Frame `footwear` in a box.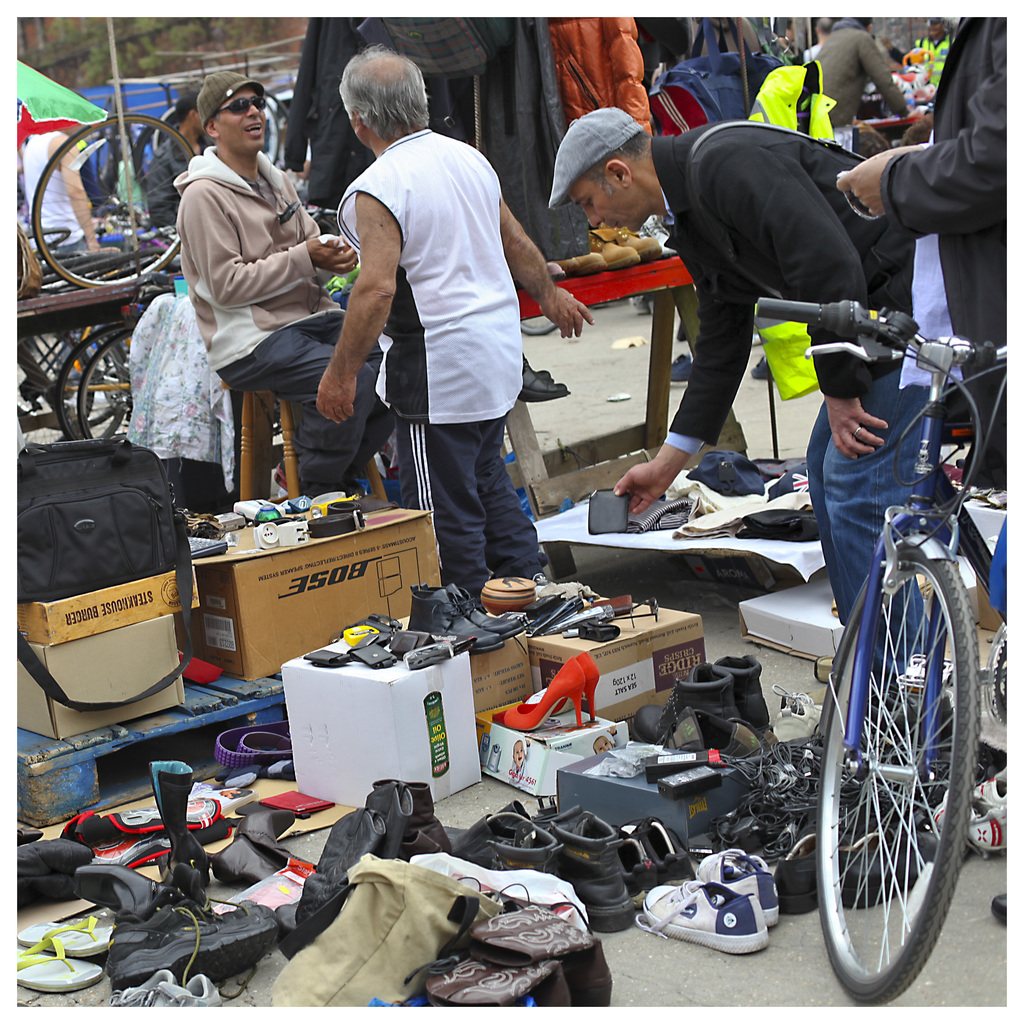
[left=547, top=809, right=628, bottom=934].
